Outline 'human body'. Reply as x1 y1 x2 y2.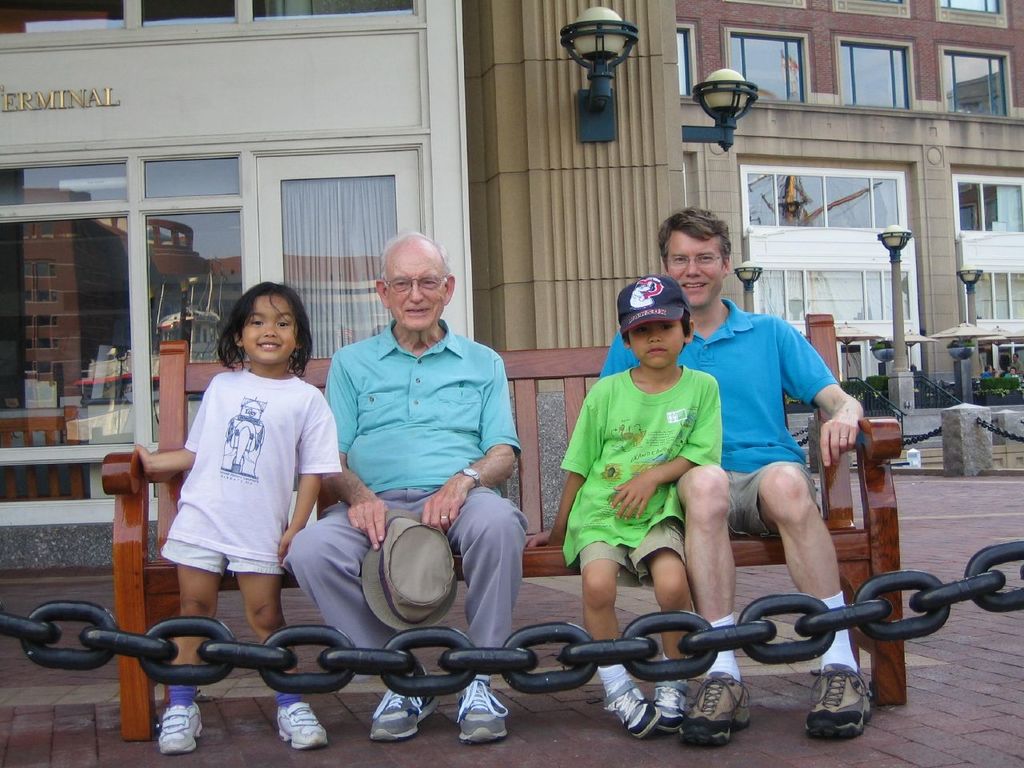
542 274 725 734.
